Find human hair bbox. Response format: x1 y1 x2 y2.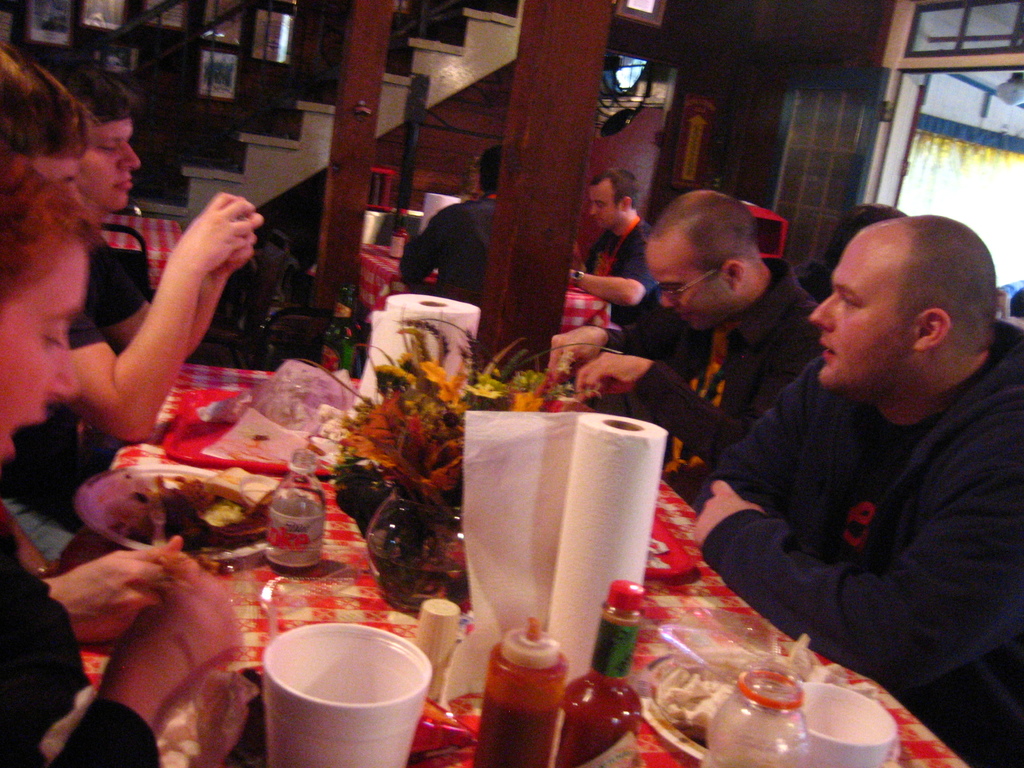
0 54 106 196.
